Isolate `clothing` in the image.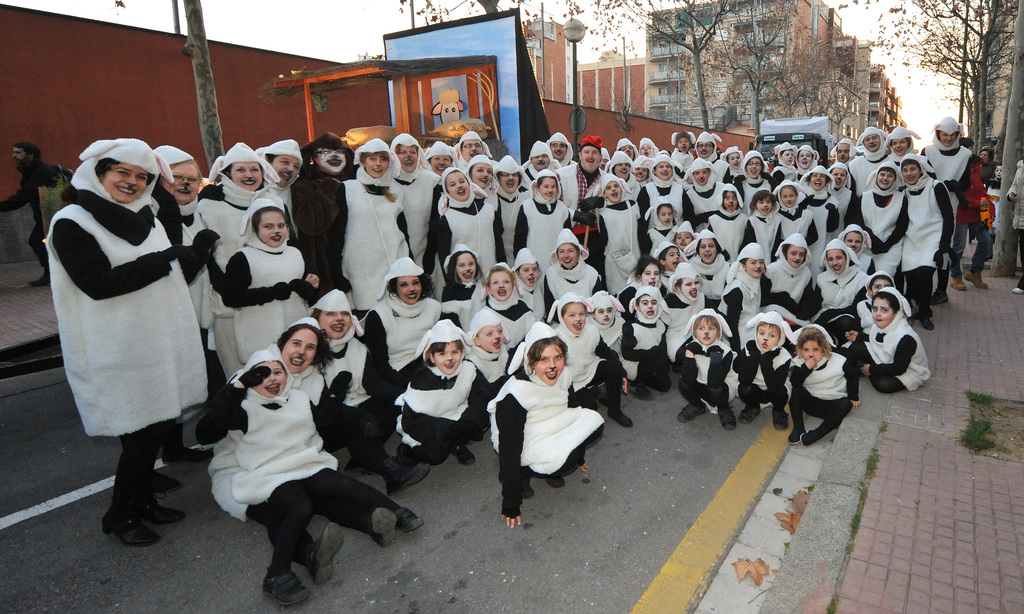
Isolated region: detection(989, 178, 1000, 262).
